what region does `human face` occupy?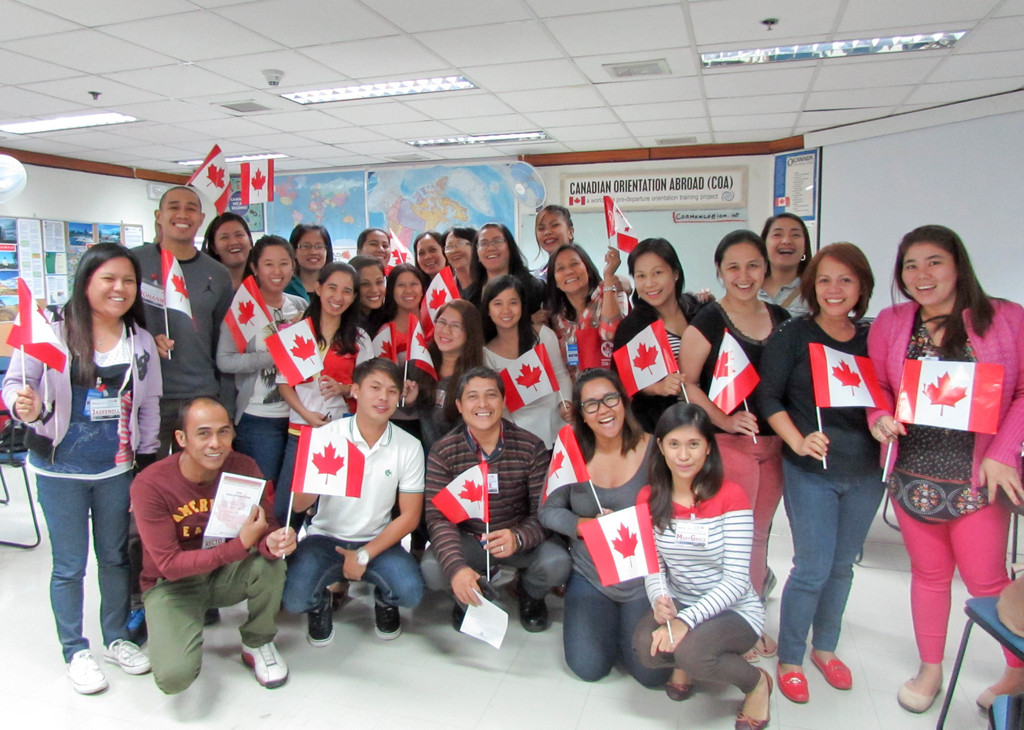
<box>355,368,399,423</box>.
